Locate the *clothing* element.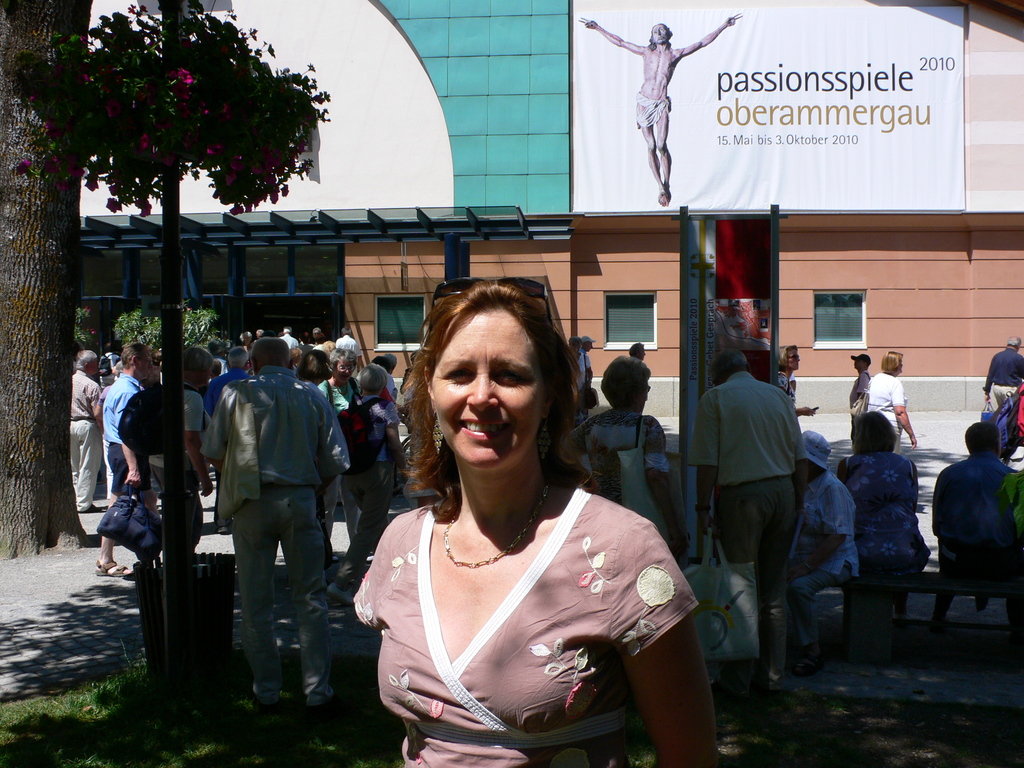
Element bbox: {"left": 231, "top": 497, "right": 329, "bottom": 715}.
